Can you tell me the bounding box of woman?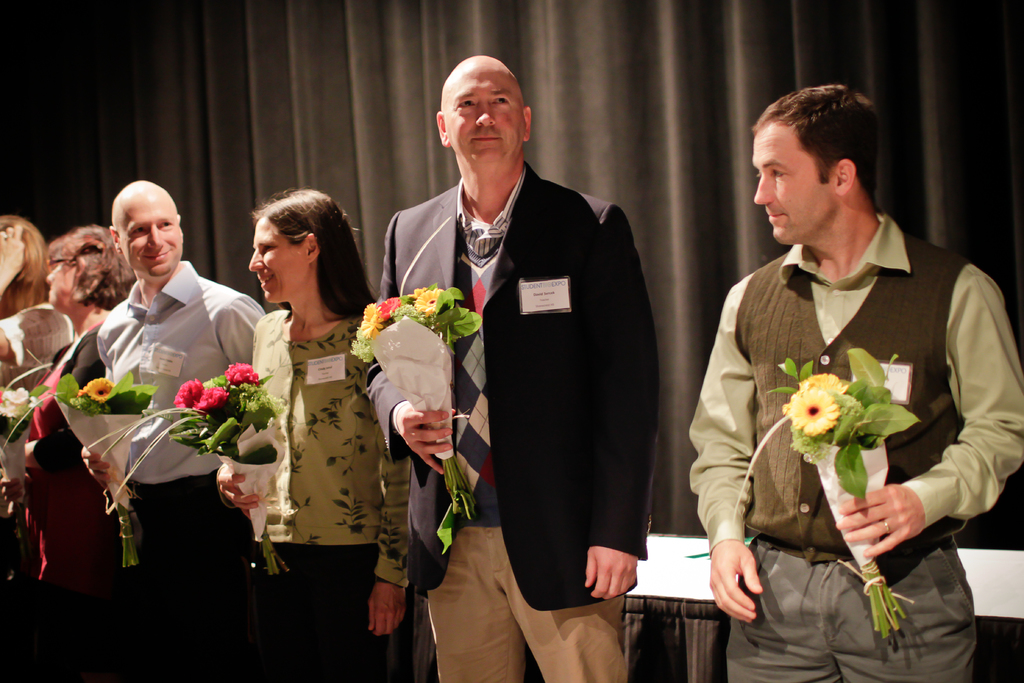
pyautogui.locateOnScreen(0, 213, 75, 598).
